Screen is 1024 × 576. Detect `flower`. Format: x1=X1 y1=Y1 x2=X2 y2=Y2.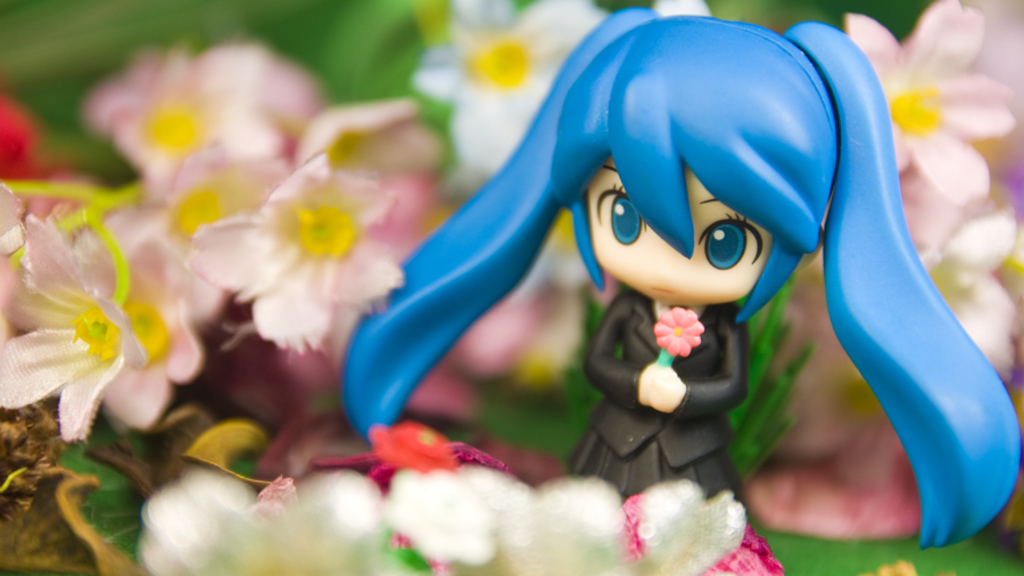
x1=181 y1=156 x2=410 y2=355.
